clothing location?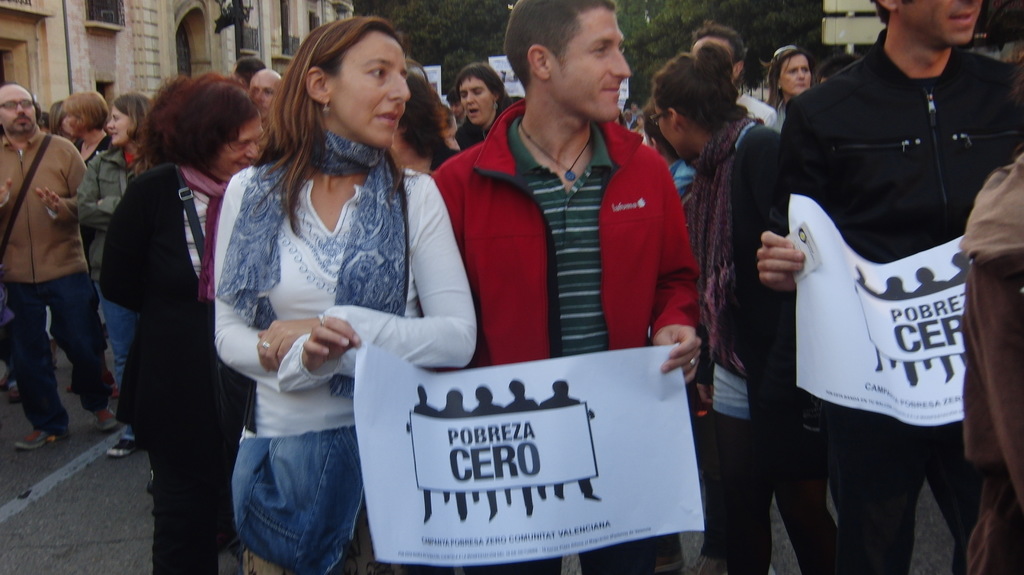
bbox(764, 27, 1000, 514)
